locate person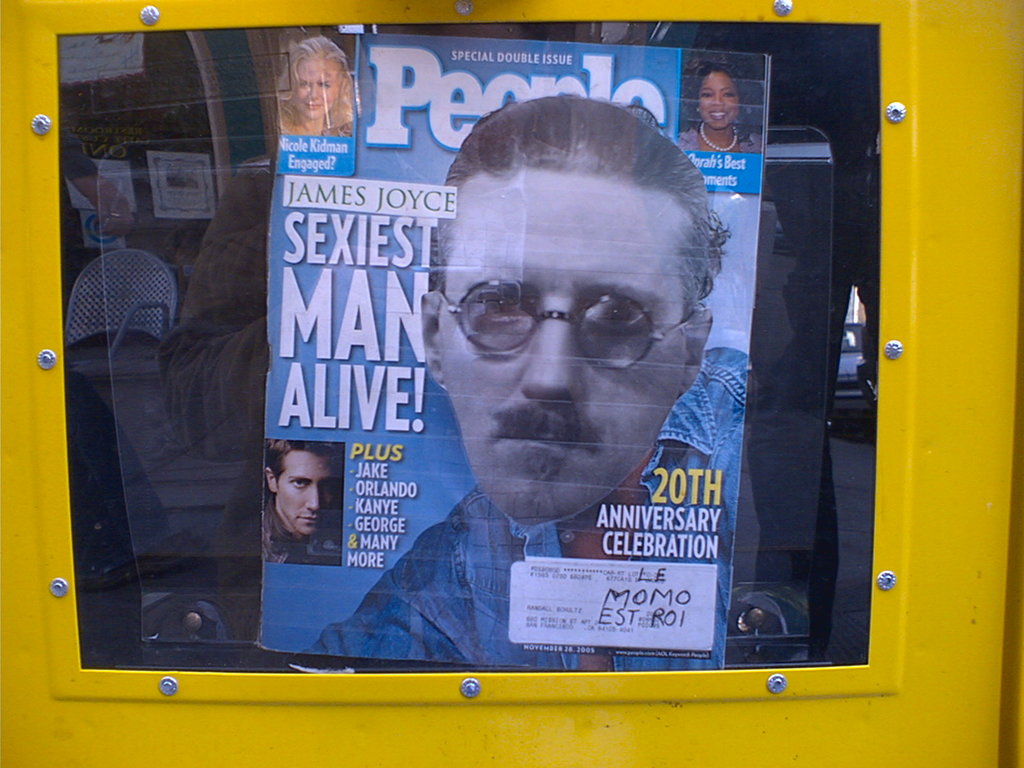
260:439:342:562
